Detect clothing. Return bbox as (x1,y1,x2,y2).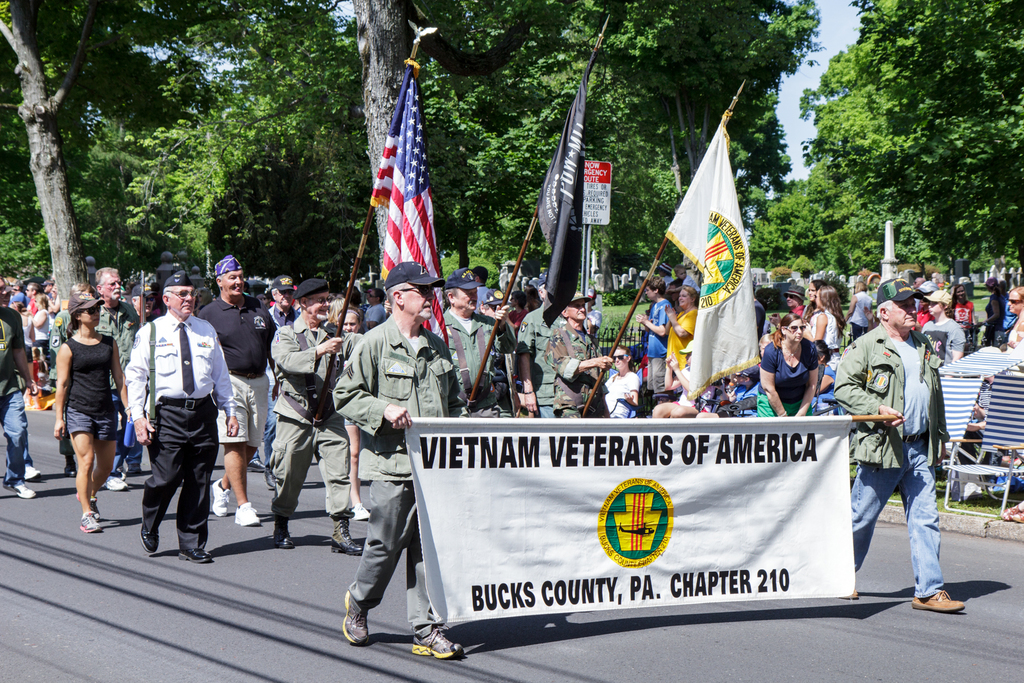
(49,309,116,458).
